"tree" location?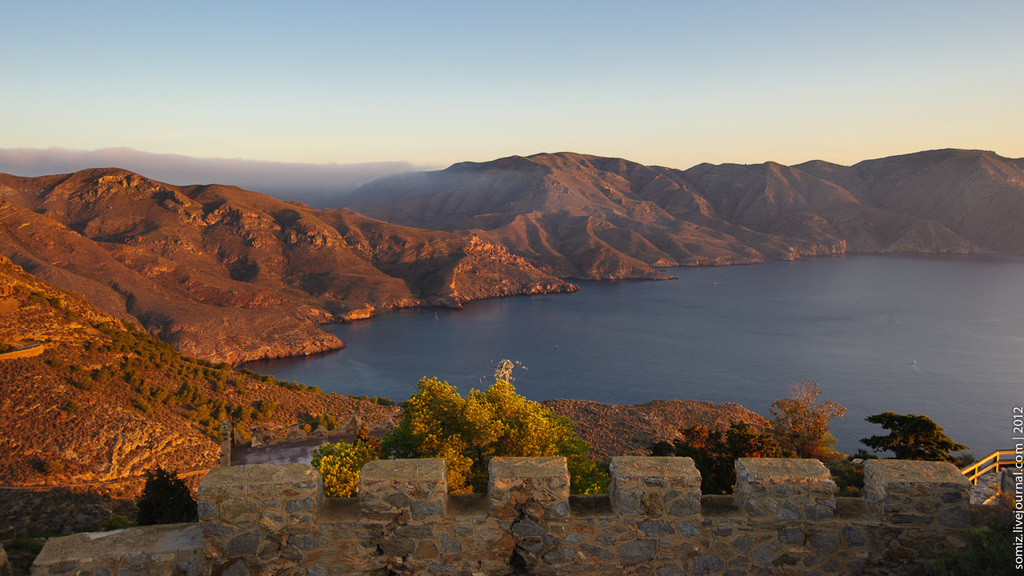
bbox=(129, 462, 200, 533)
